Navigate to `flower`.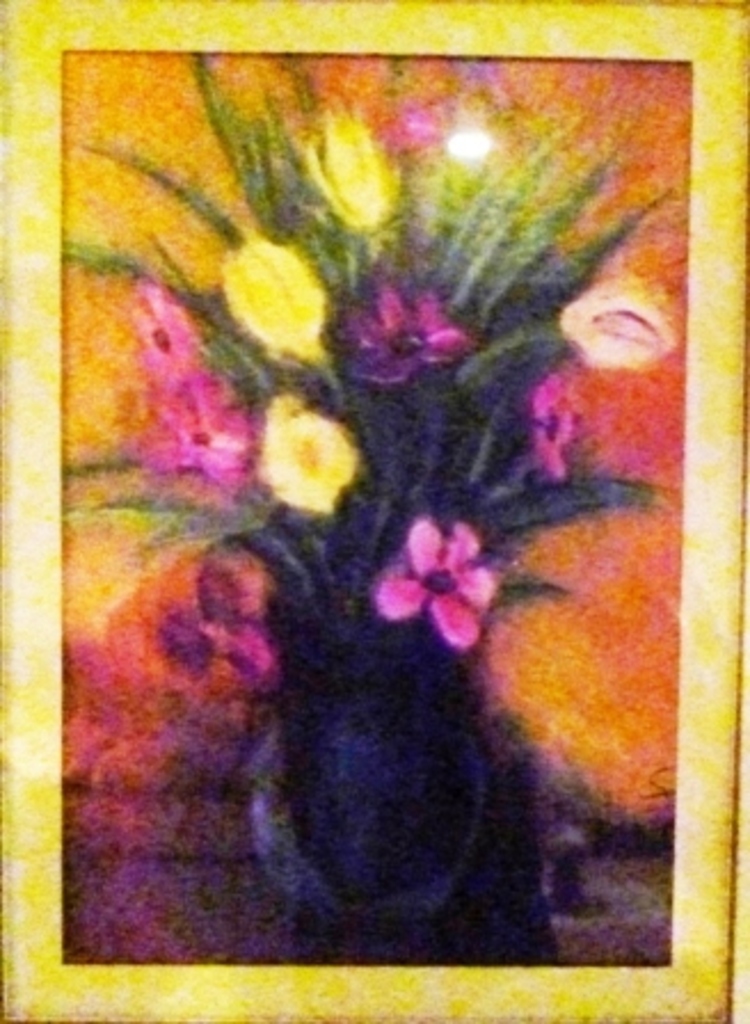
Navigation target: Rect(162, 560, 277, 690).
